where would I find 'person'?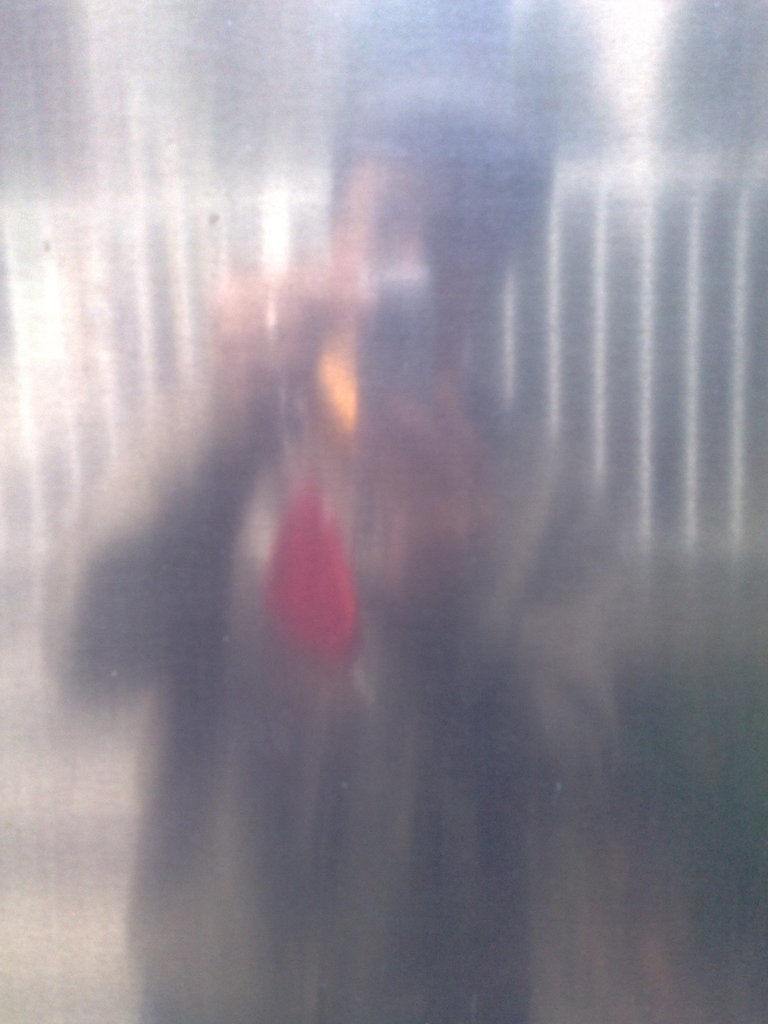
At 51/74/644/1023.
